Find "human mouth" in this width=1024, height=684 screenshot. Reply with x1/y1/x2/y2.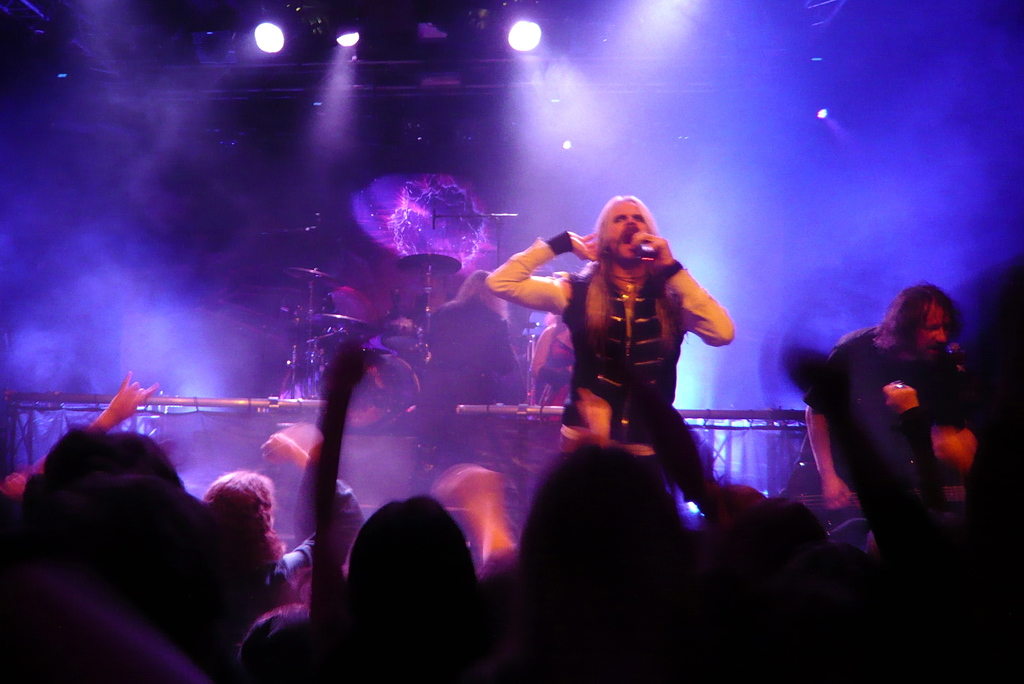
922/345/940/357.
